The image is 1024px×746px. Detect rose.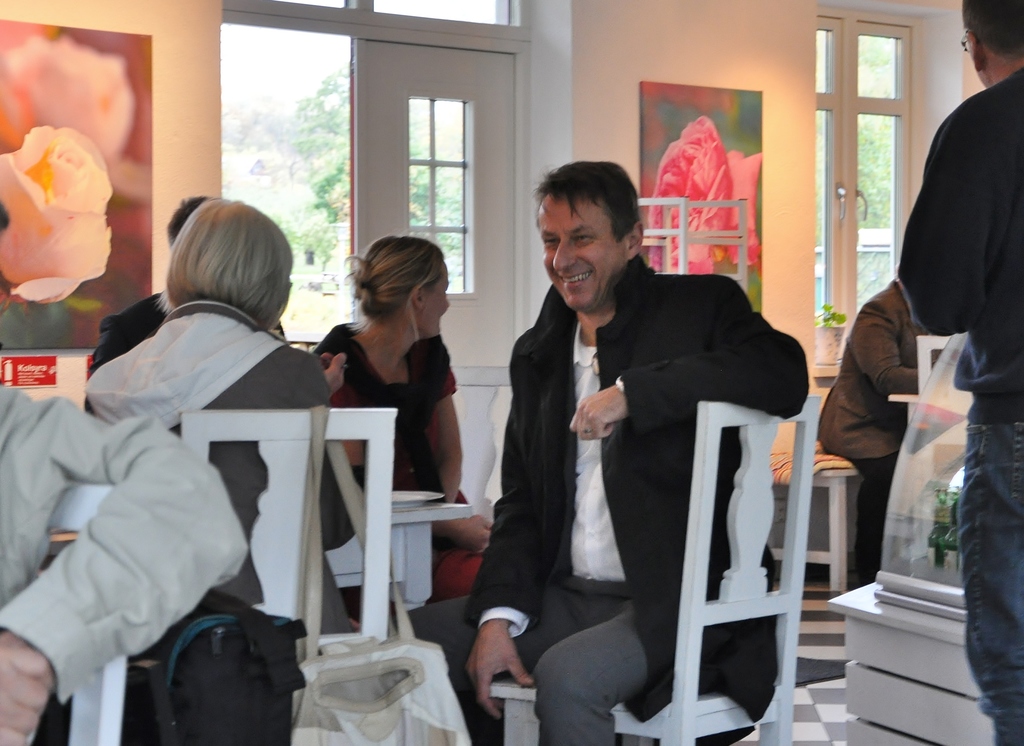
Detection: 2, 126, 117, 304.
